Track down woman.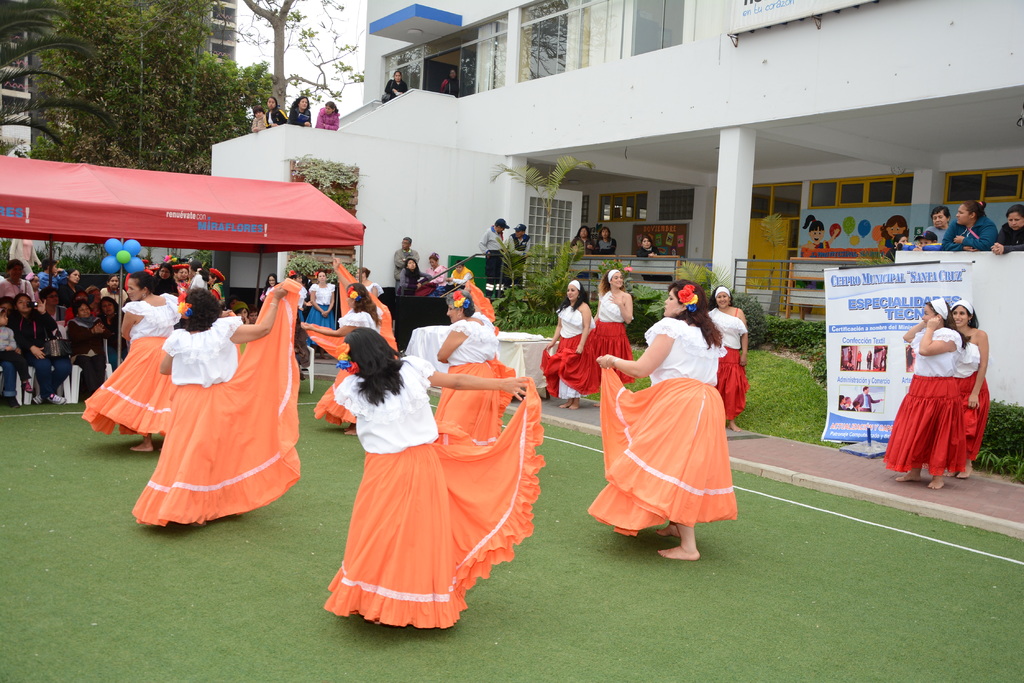
Tracked to rect(130, 285, 304, 524).
